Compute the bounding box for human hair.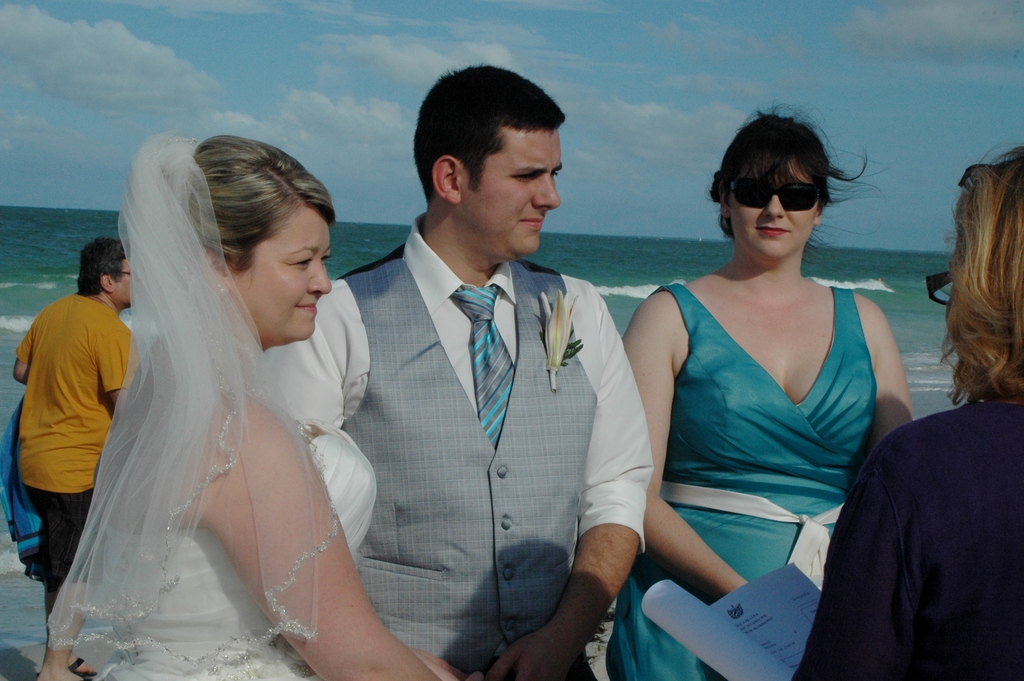
(931, 147, 1023, 409).
